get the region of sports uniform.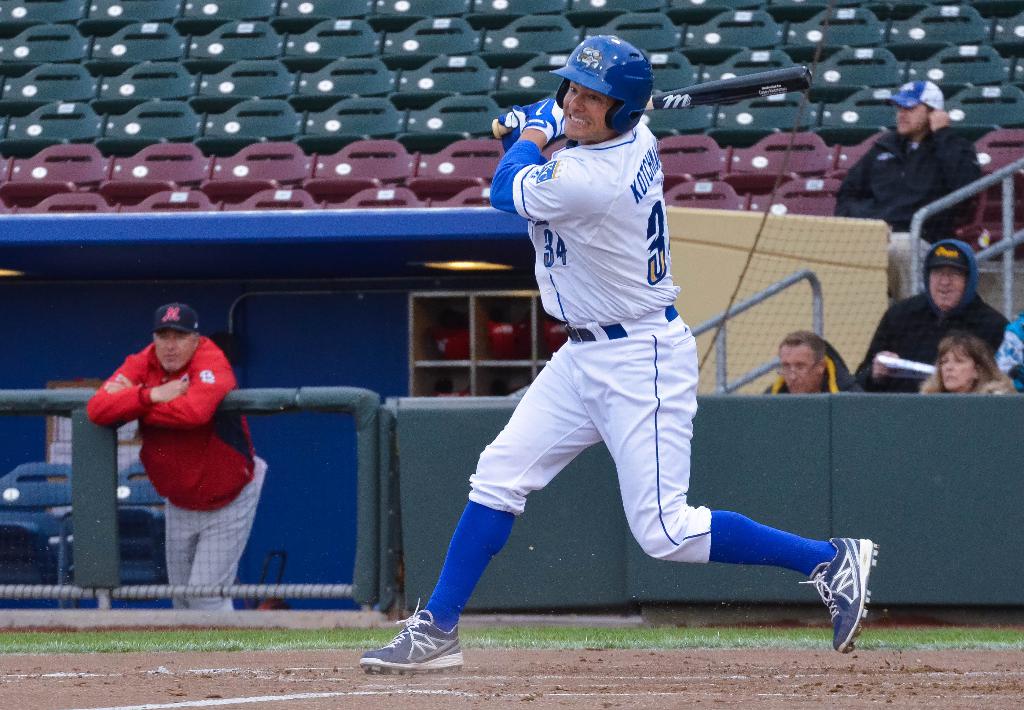
select_region(393, 76, 845, 662).
